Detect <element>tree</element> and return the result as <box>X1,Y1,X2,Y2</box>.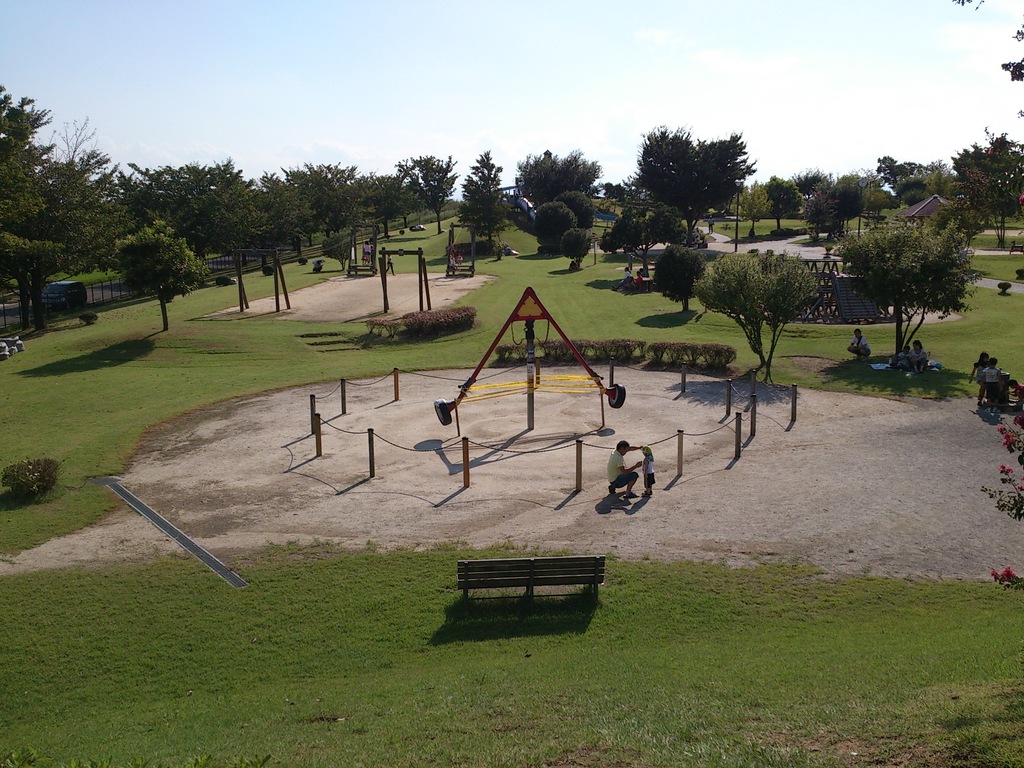
<box>596,206,643,276</box>.
